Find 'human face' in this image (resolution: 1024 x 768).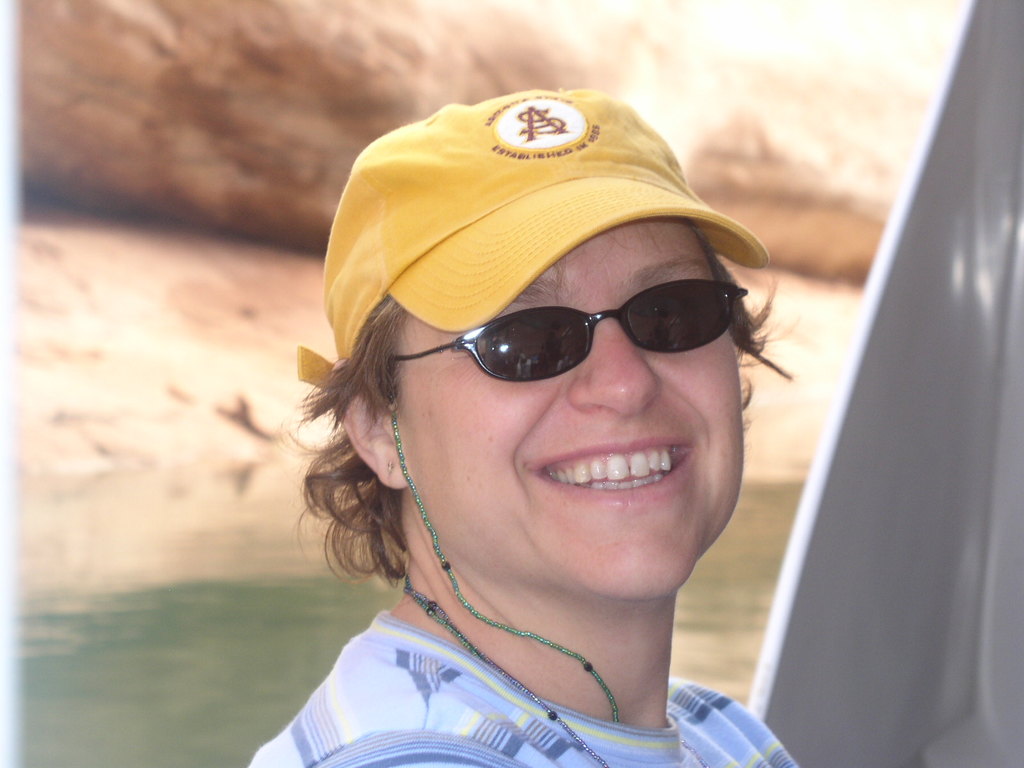
BBox(394, 218, 742, 603).
